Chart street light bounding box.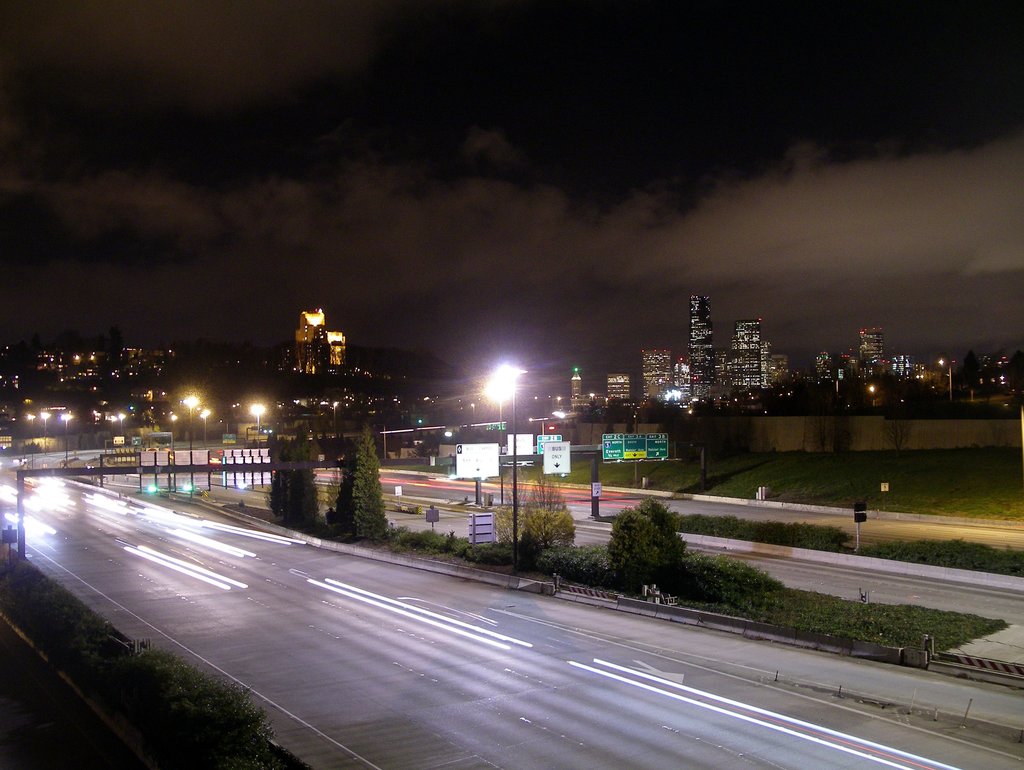
Charted: crop(485, 376, 514, 519).
